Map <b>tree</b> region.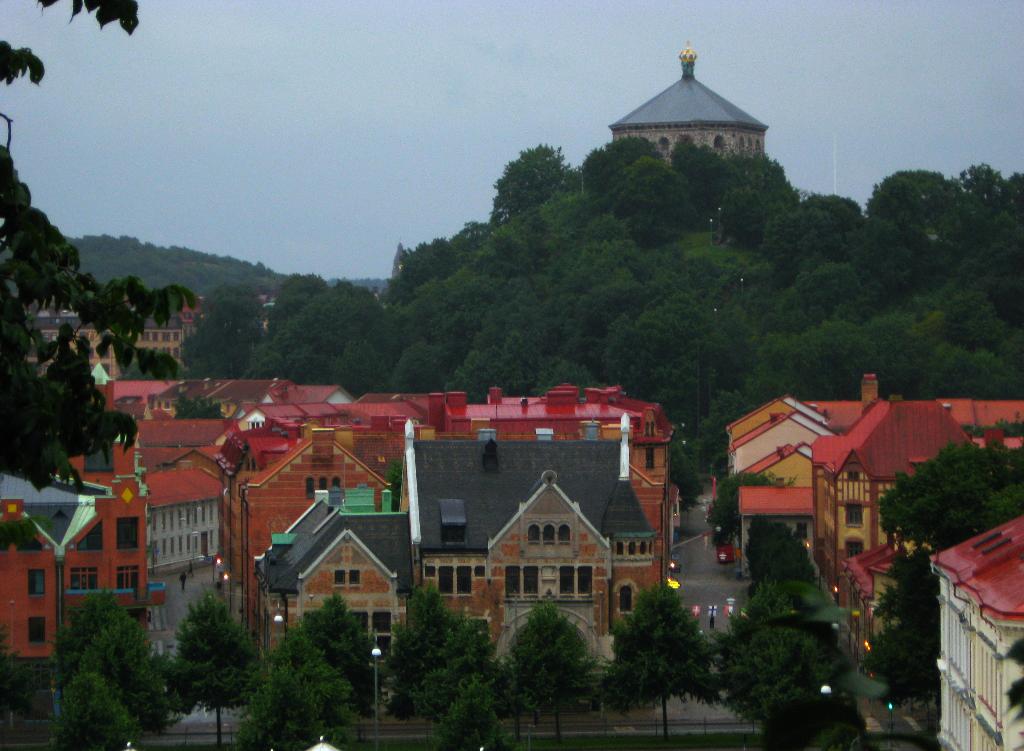
Mapped to [609, 577, 725, 715].
